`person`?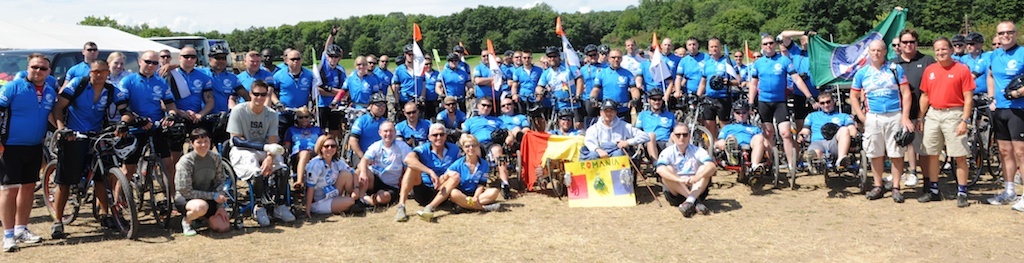
654/117/716/212
